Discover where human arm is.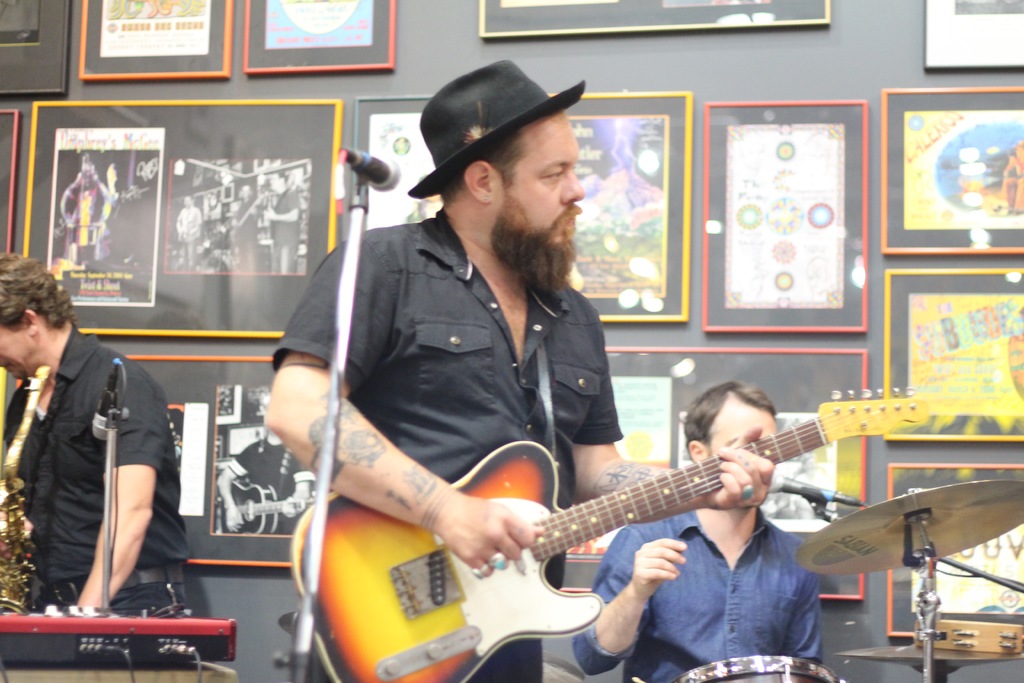
Discovered at 211,441,255,531.
